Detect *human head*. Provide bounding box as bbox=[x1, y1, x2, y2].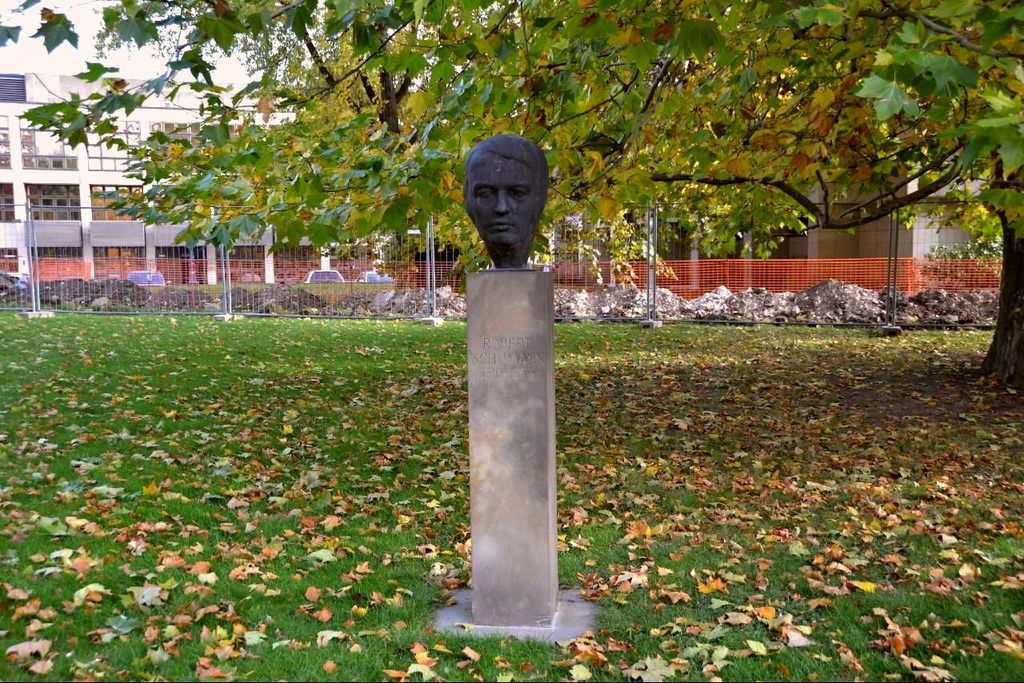
bbox=[447, 126, 554, 262].
